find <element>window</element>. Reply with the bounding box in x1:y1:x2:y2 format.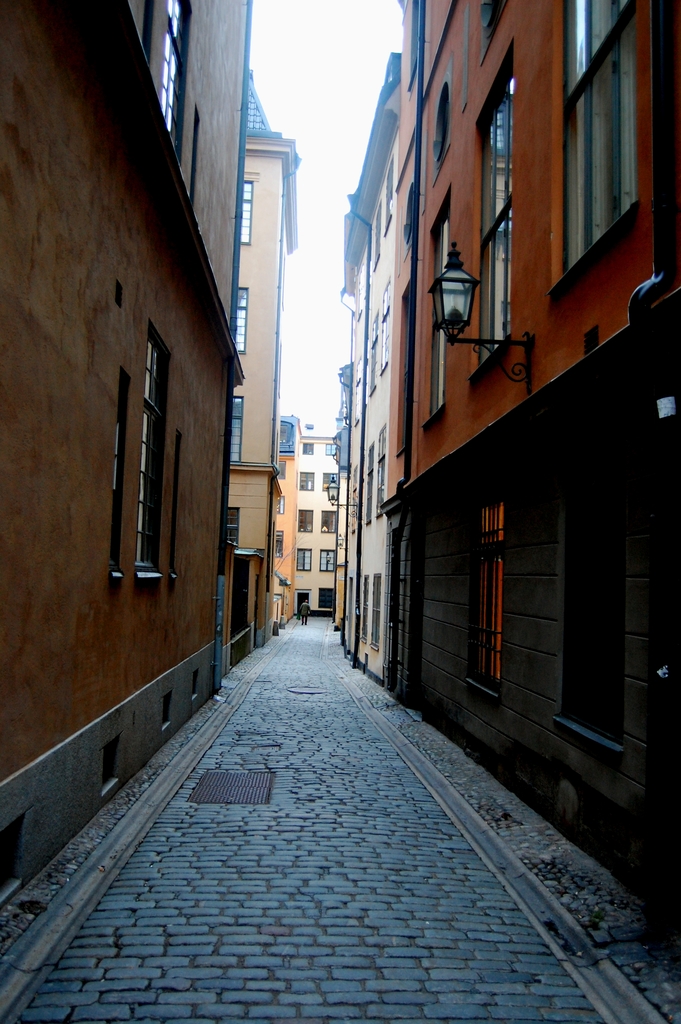
243:179:249:240.
